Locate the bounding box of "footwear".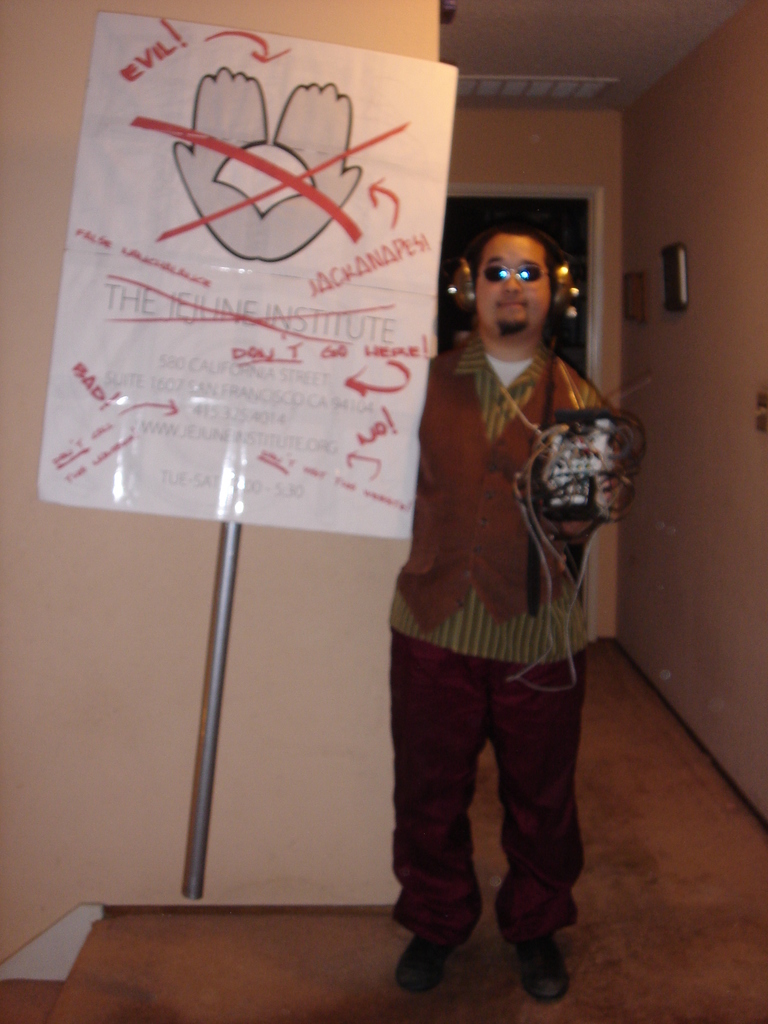
Bounding box: 507 937 570 1023.
